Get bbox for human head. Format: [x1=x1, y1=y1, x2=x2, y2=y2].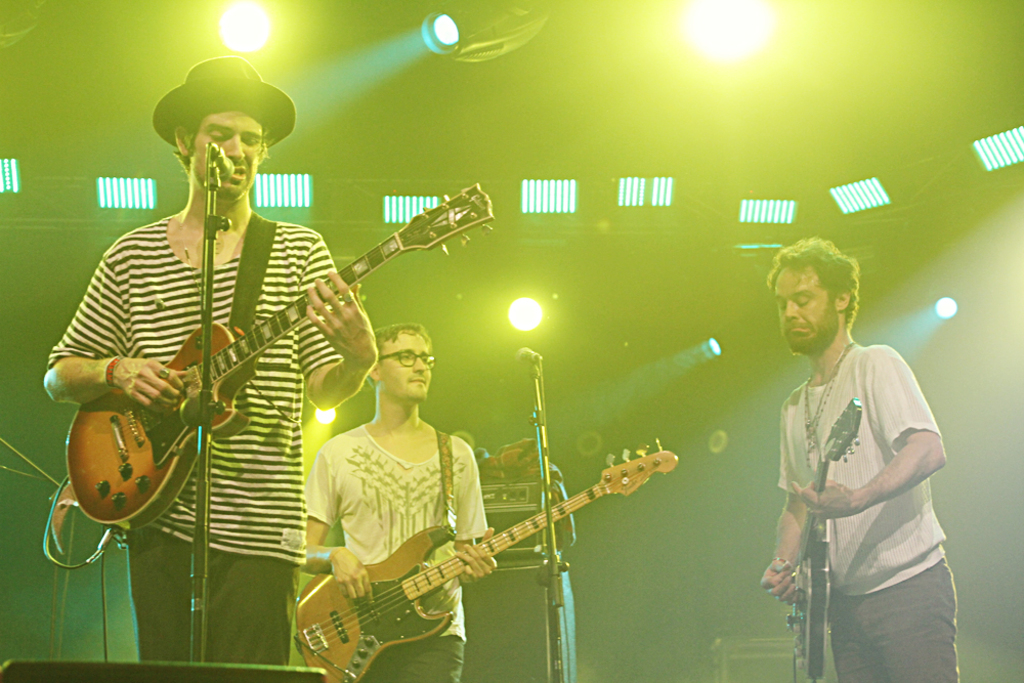
[x1=769, y1=244, x2=878, y2=371].
